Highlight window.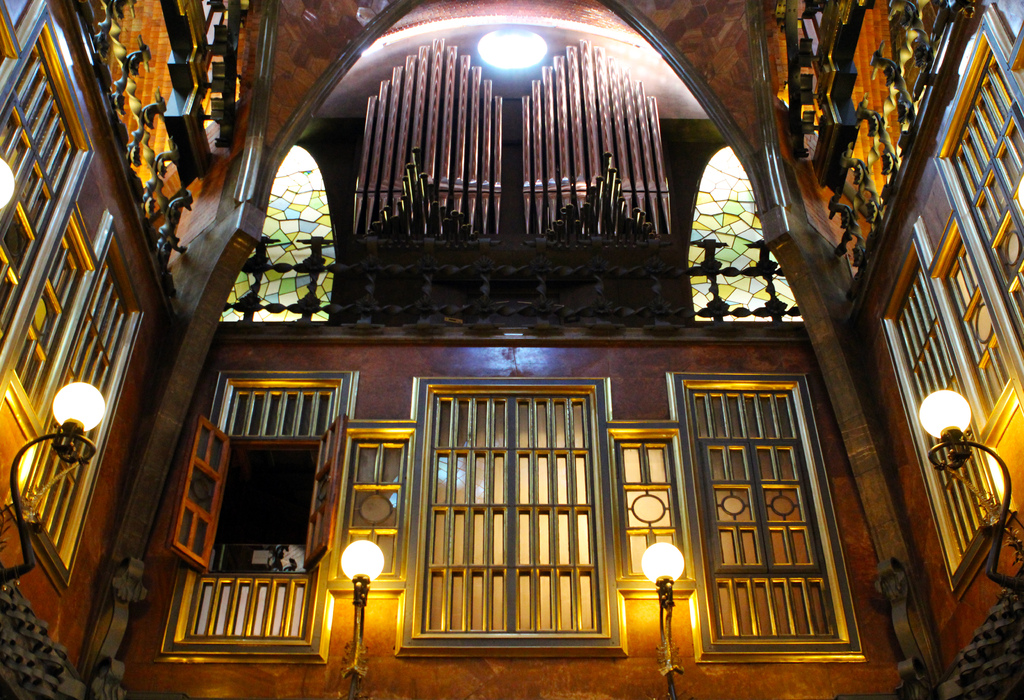
Highlighted region: <bbox>480, 24, 547, 70</bbox>.
